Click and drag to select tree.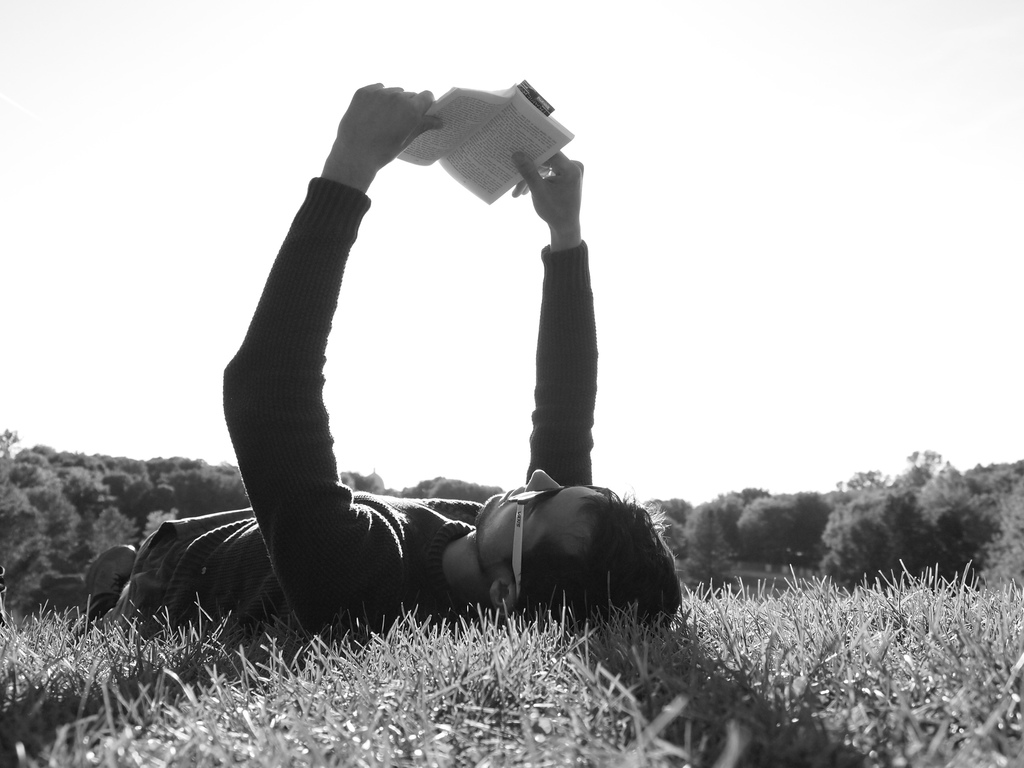
Selection: [644, 436, 1023, 595].
